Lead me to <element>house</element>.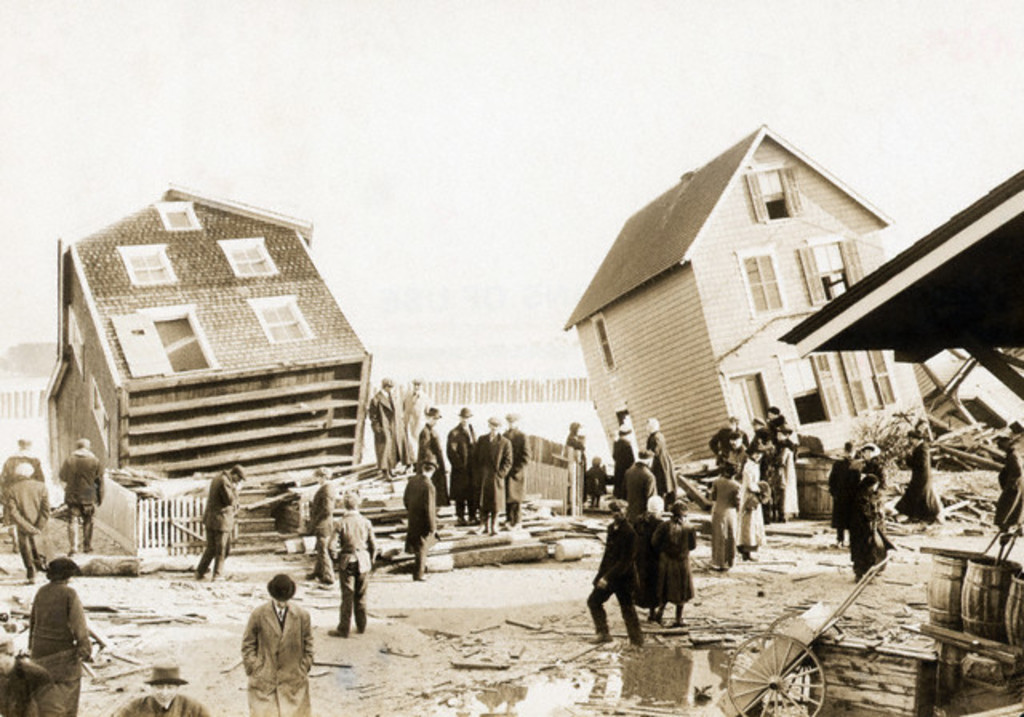
Lead to (x1=51, y1=190, x2=357, y2=515).
